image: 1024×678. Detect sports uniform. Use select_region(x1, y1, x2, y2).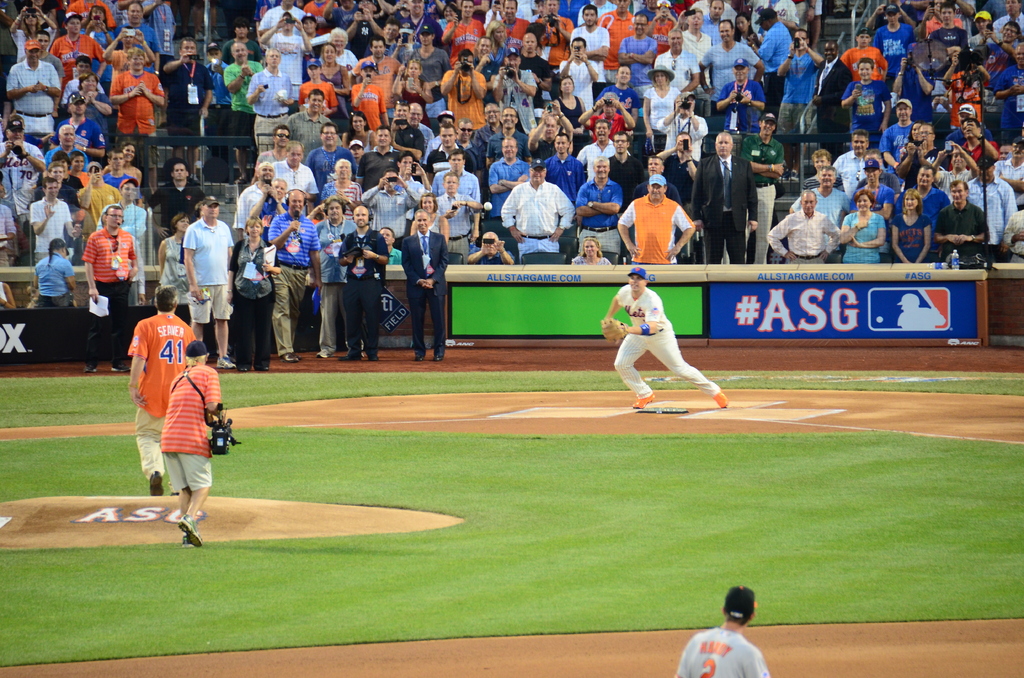
select_region(674, 627, 776, 677).
